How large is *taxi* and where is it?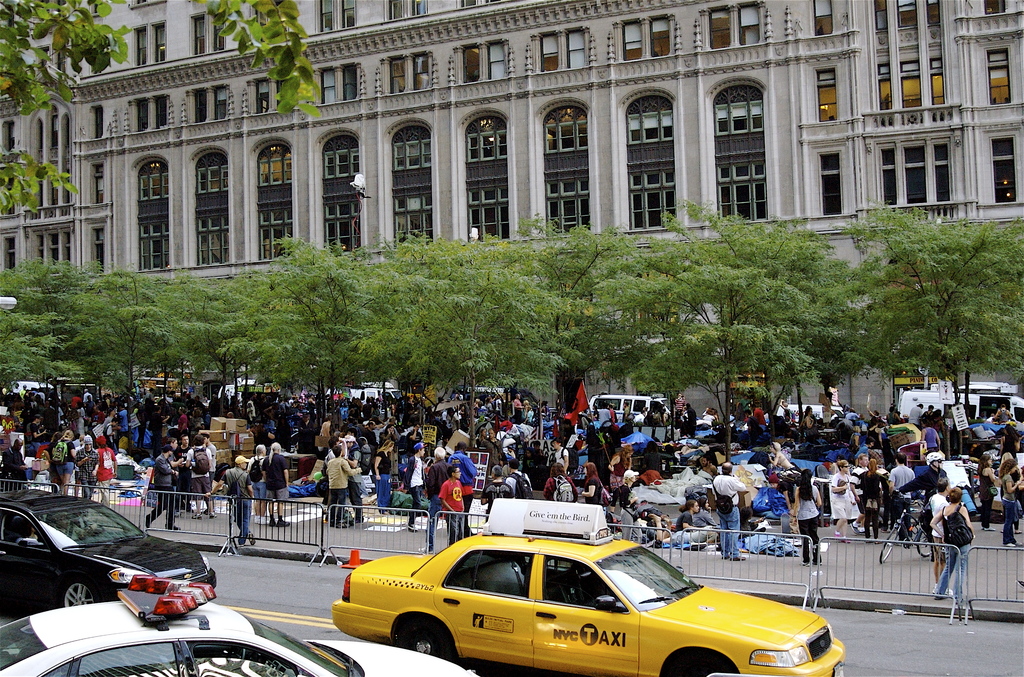
Bounding box: 333:498:845:676.
